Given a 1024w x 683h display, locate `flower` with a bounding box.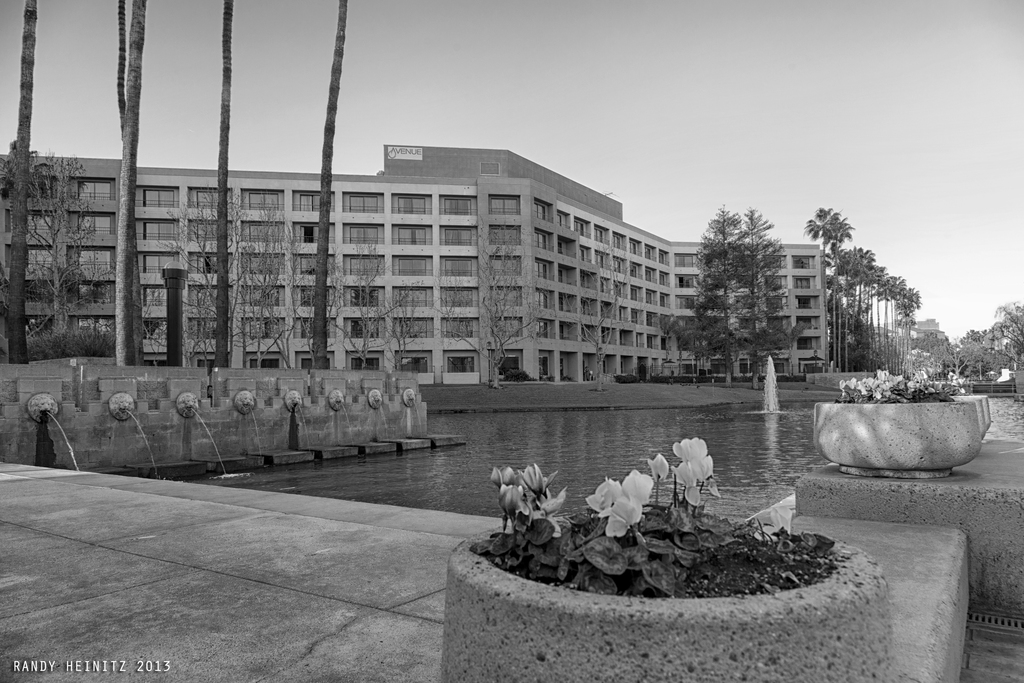
Located: x1=516, y1=462, x2=559, y2=506.
